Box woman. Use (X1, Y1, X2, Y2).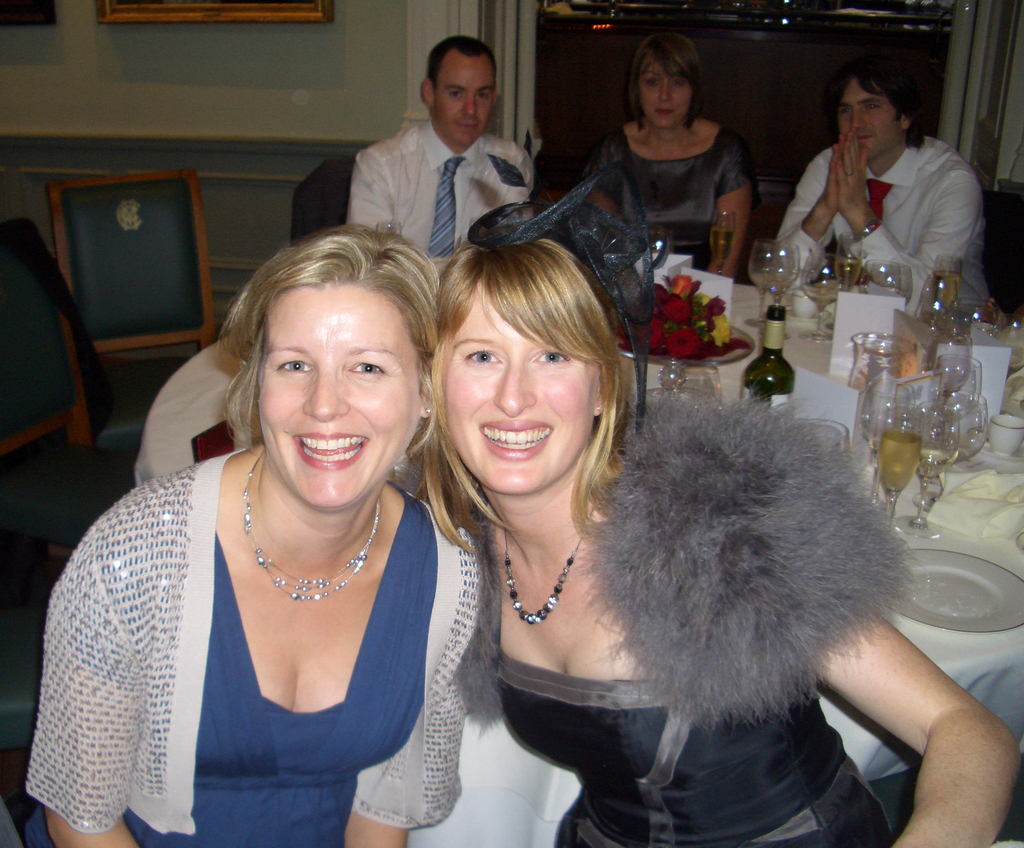
(757, 53, 993, 327).
